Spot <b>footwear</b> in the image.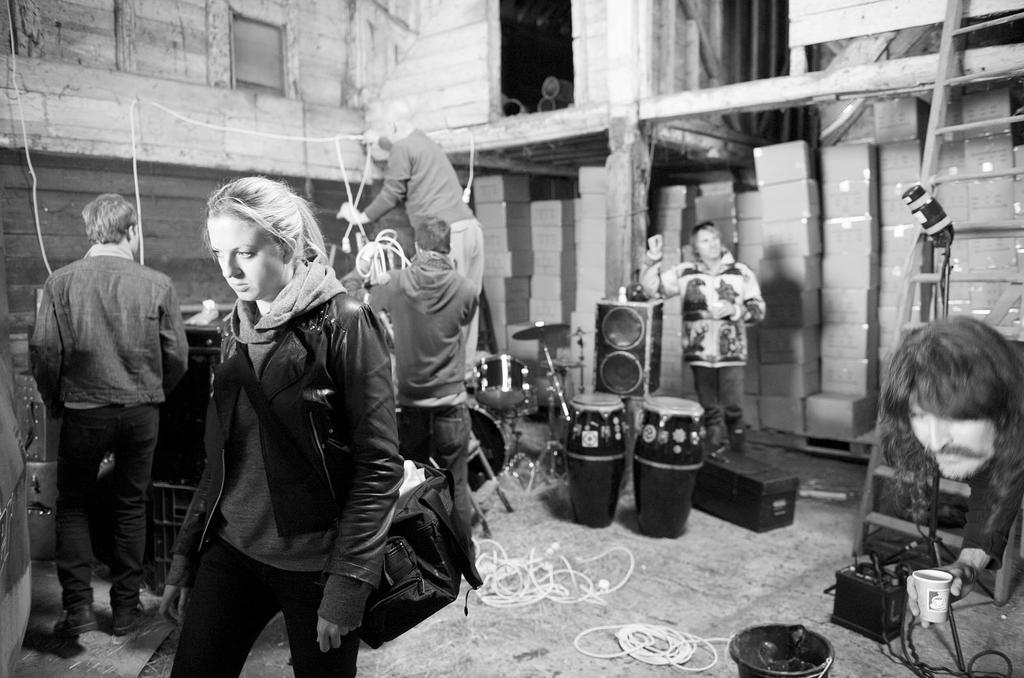
<b>footwear</b> found at [left=49, top=604, right=97, bottom=634].
